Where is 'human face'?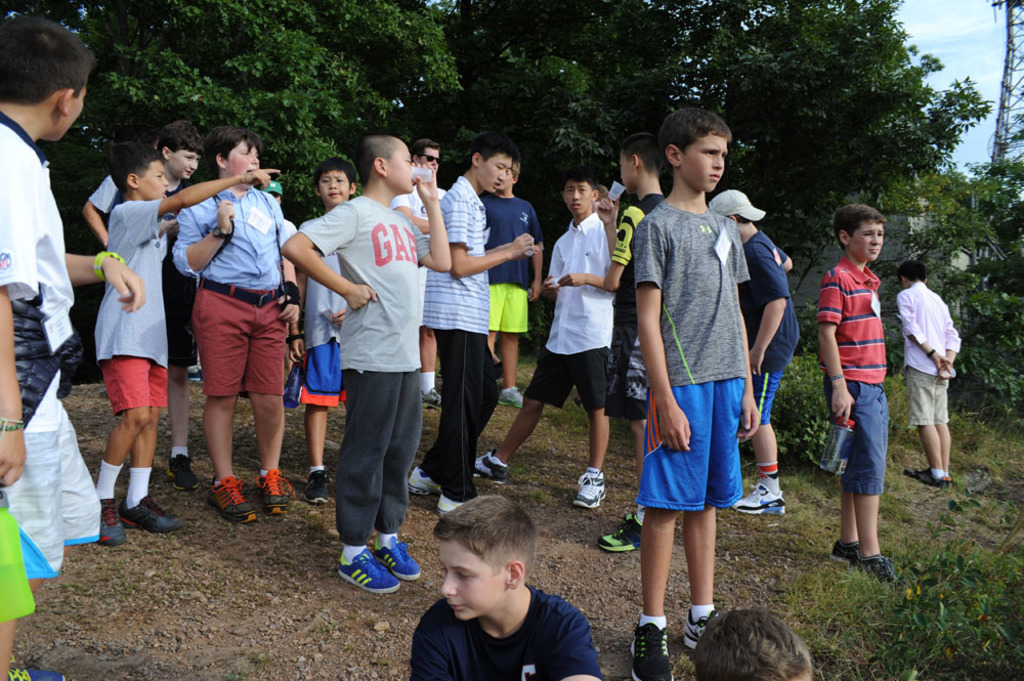
<bbox>318, 166, 350, 207</bbox>.
